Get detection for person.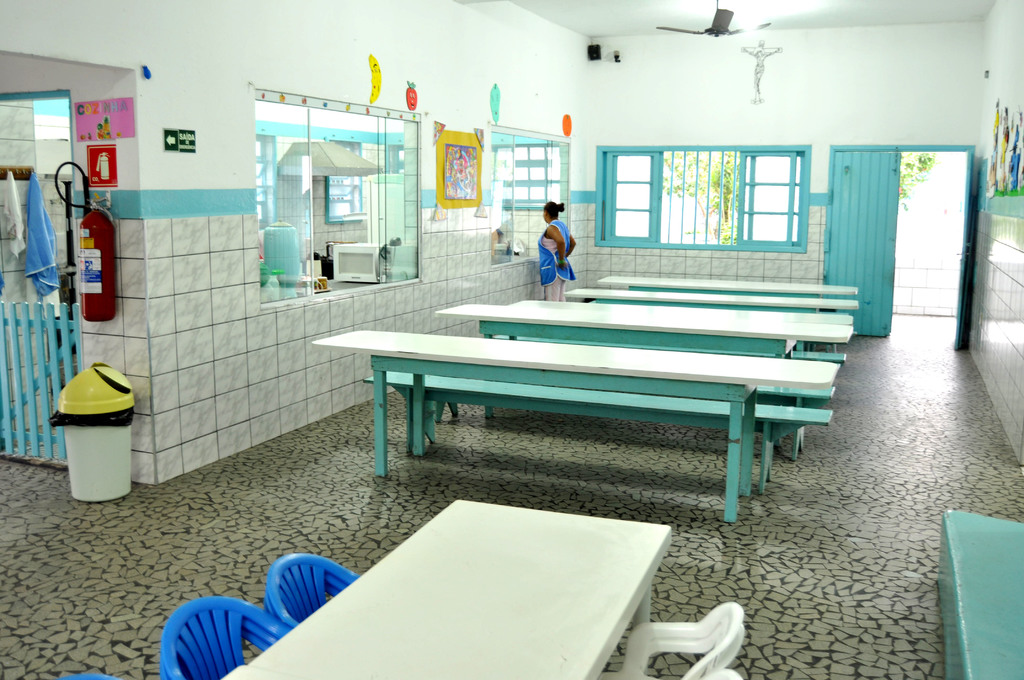
Detection: (531, 194, 589, 291).
